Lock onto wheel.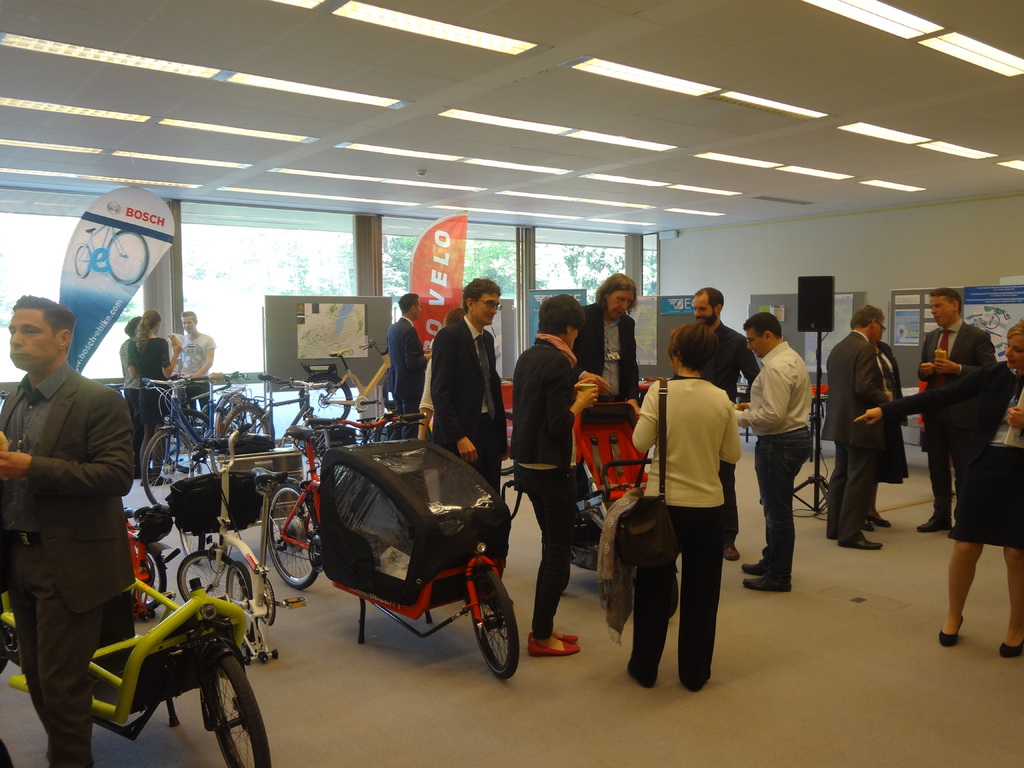
Locked: x1=106 y1=230 x2=148 y2=286.
